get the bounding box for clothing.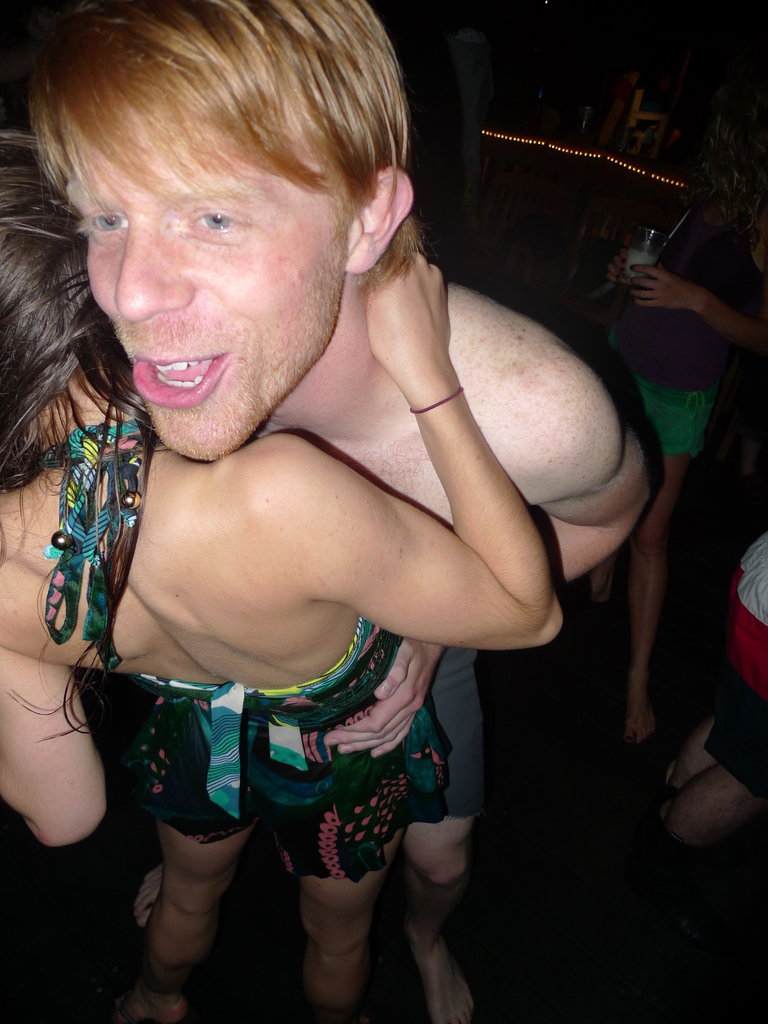
{"x1": 25, "y1": 415, "x2": 445, "y2": 879}.
